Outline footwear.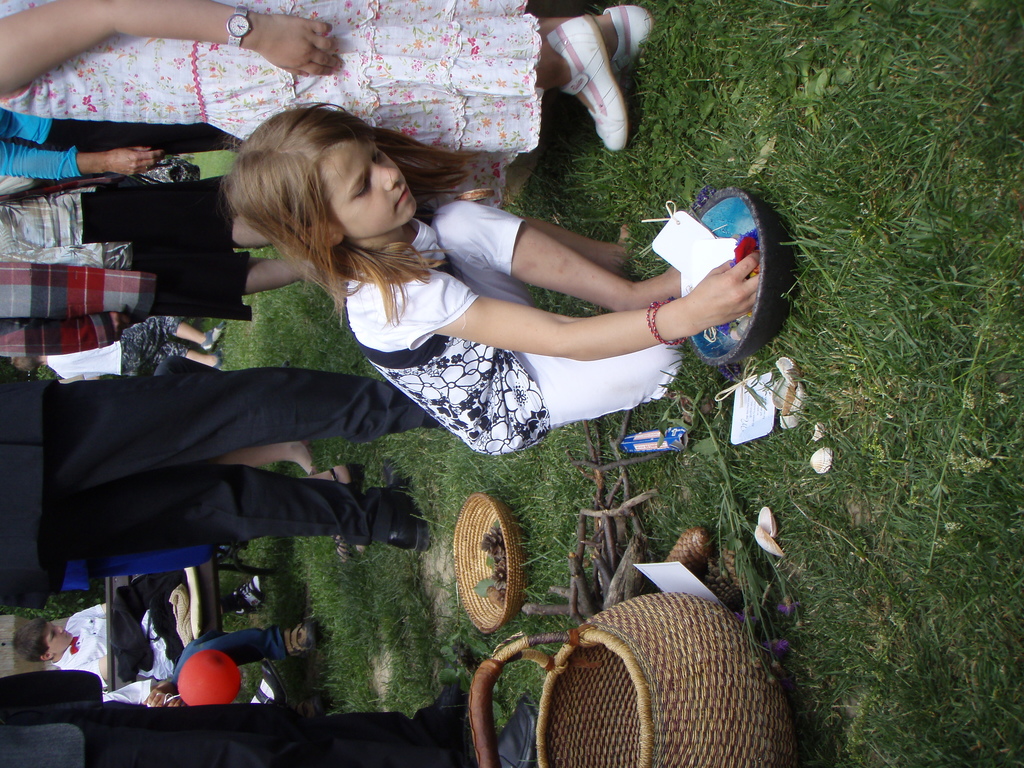
Outline: <bbox>335, 458, 369, 562</bbox>.
